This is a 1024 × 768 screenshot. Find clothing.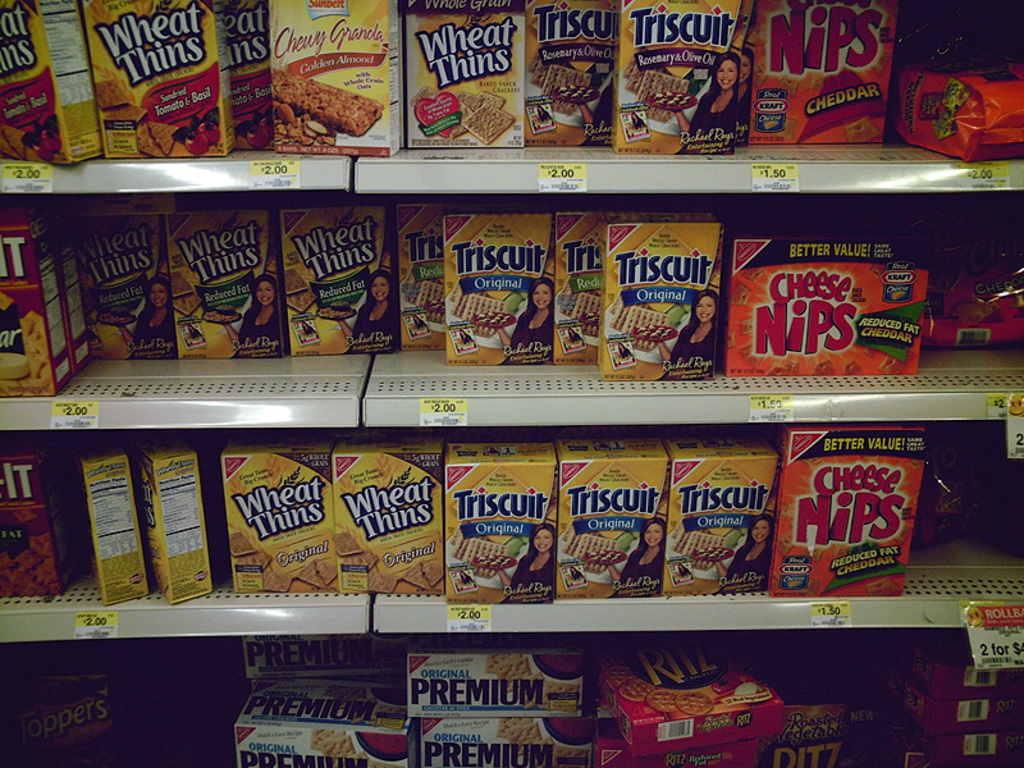
Bounding box: Rect(716, 543, 769, 596).
